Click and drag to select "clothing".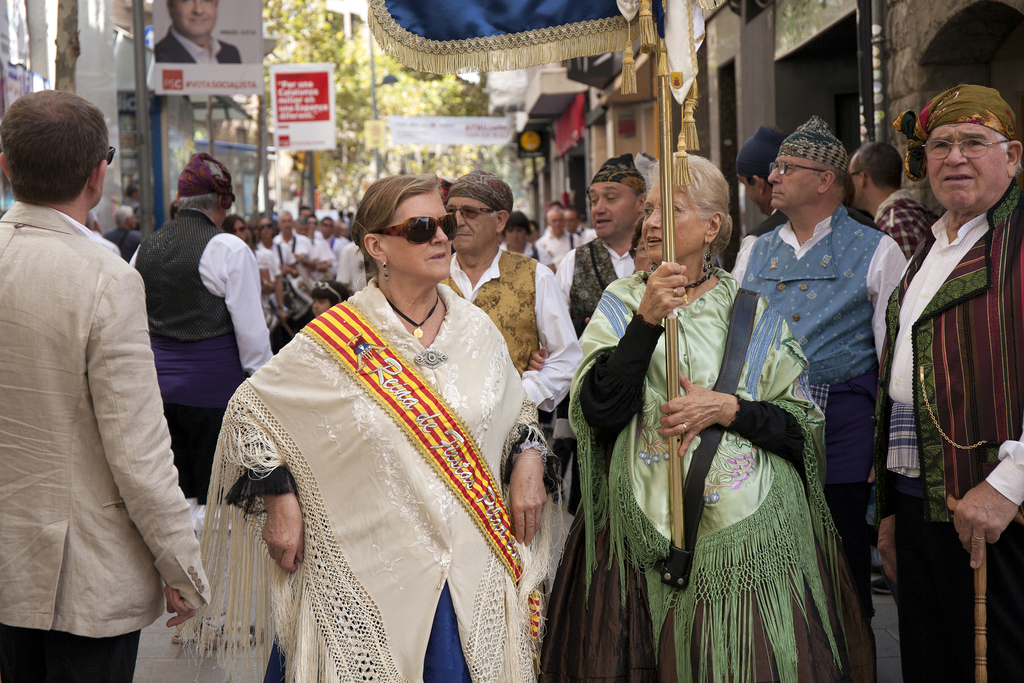
Selection: (x1=209, y1=228, x2=541, y2=669).
